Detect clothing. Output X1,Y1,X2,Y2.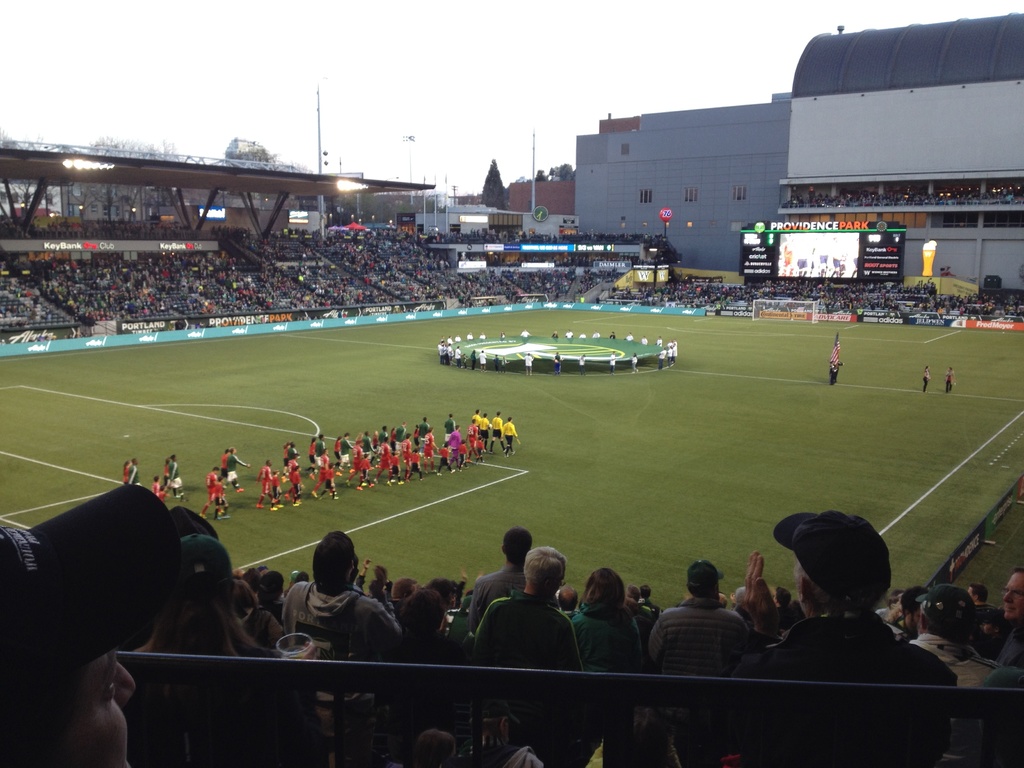
316,438,329,468.
